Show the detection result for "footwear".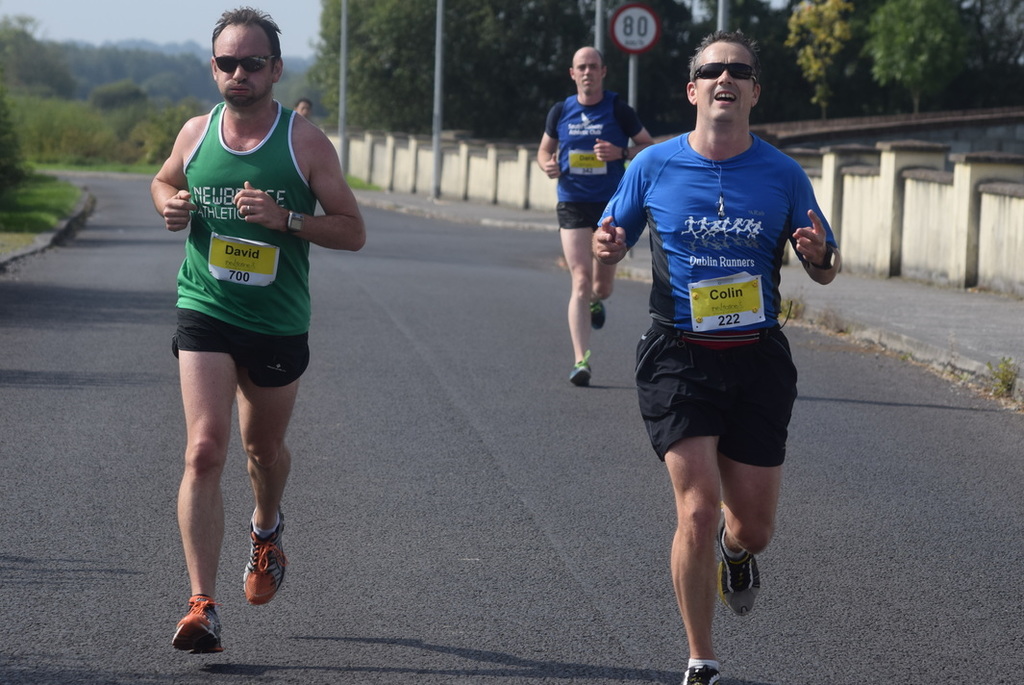
detection(569, 352, 591, 390).
